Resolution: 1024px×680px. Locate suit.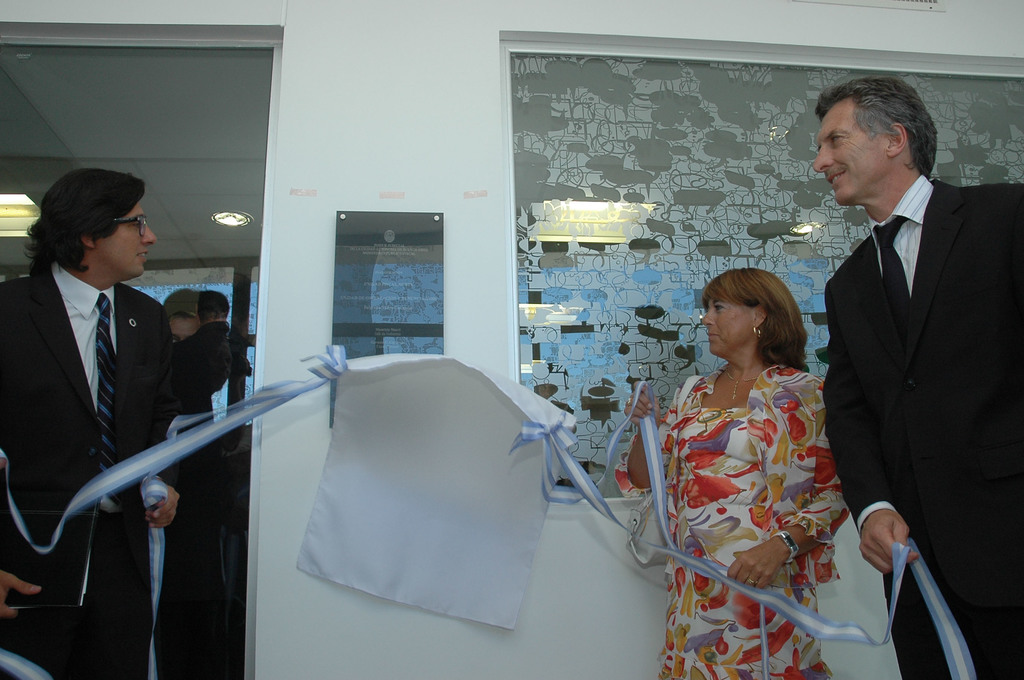
box(812, 91, 1006, 655).
